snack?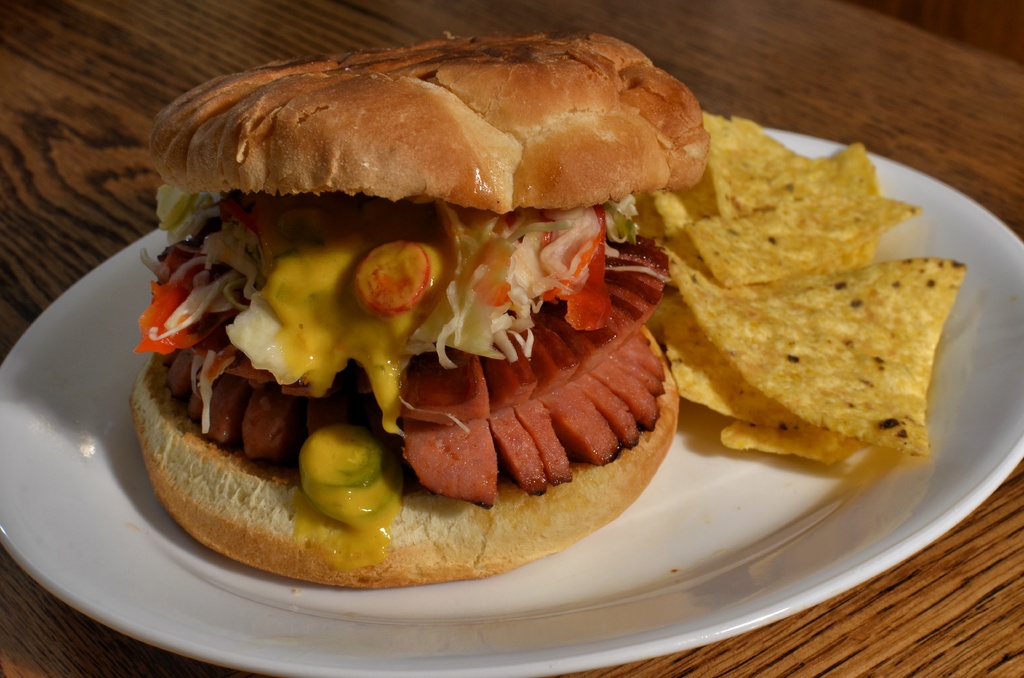
144, 28, 707, 591
